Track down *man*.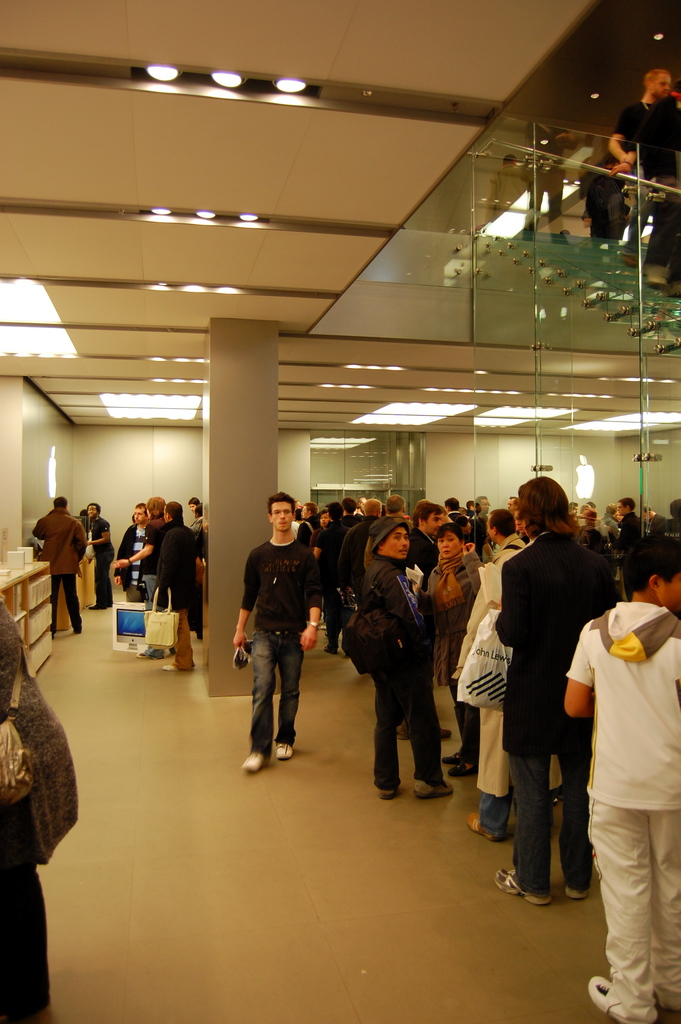
Tracked to <box>606,47,680,300</box>.
